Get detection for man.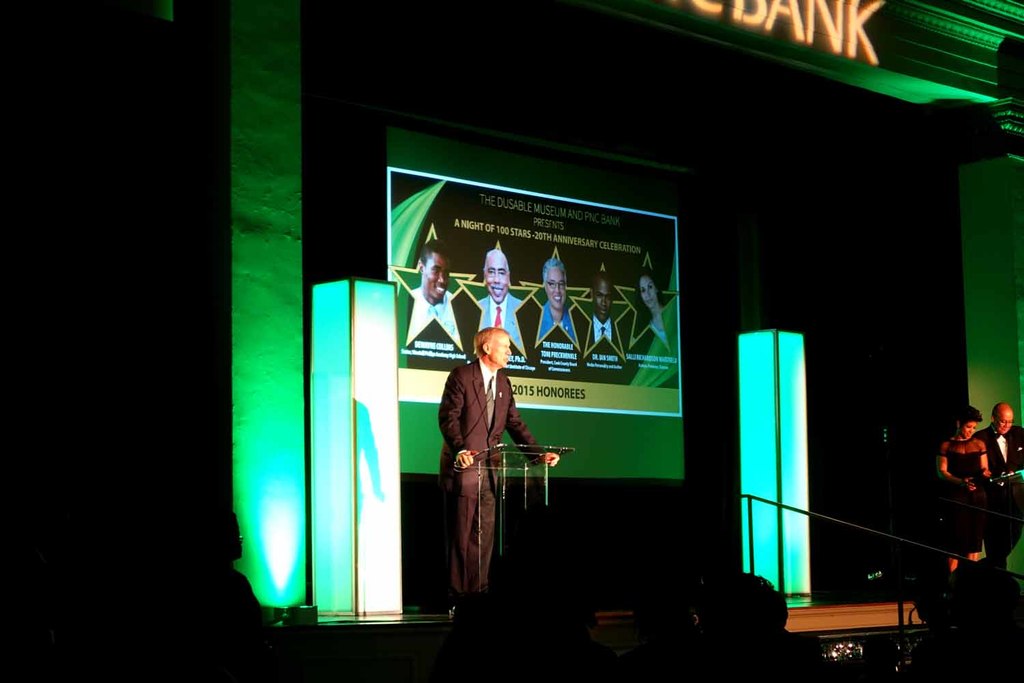
Detection: [468, 245, 531, 346].
